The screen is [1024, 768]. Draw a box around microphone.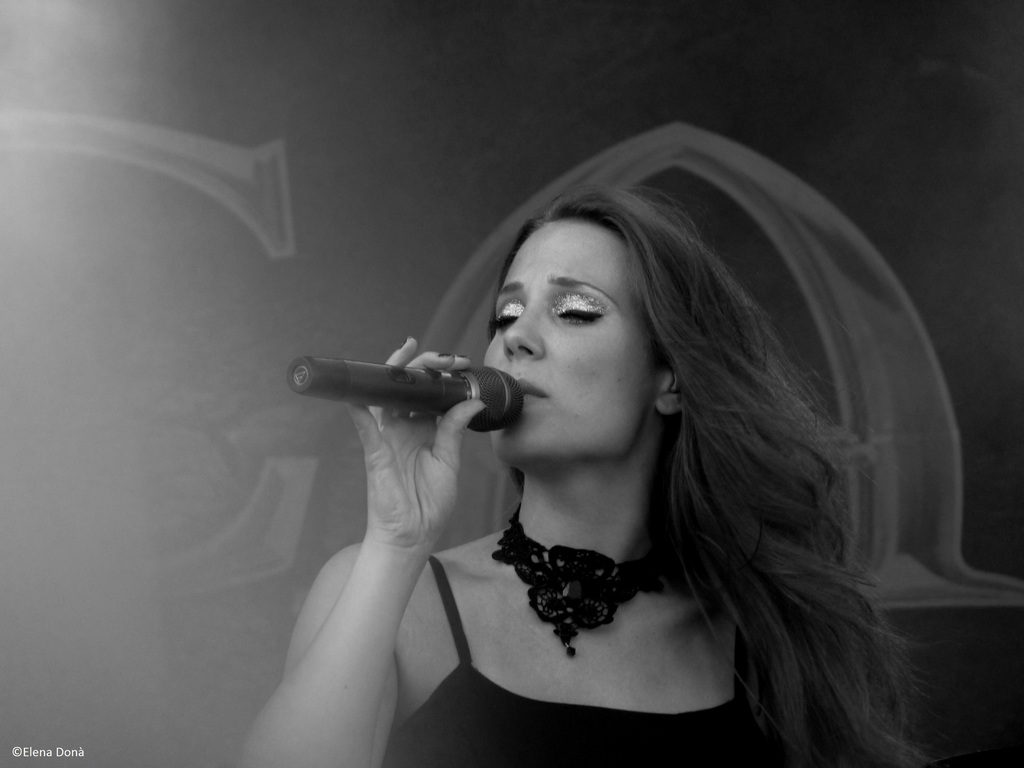
x1=283 y1=342 x2=527 y2=445.
